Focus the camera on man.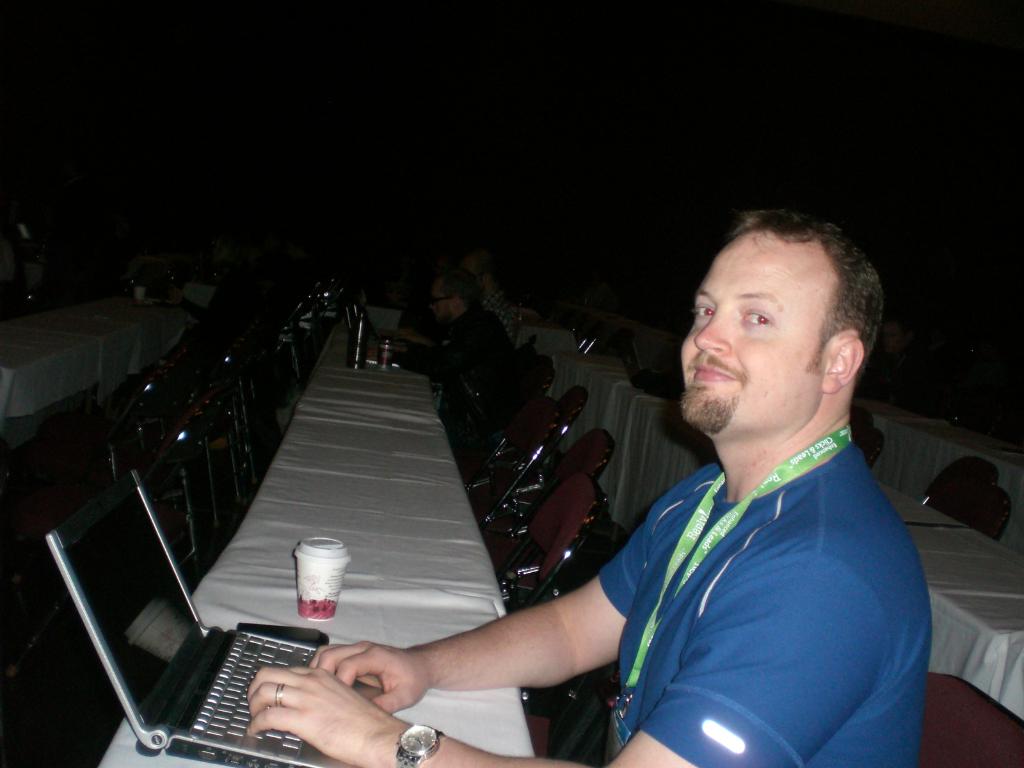
Focus region: select_region(392, 252, 521, 352).
